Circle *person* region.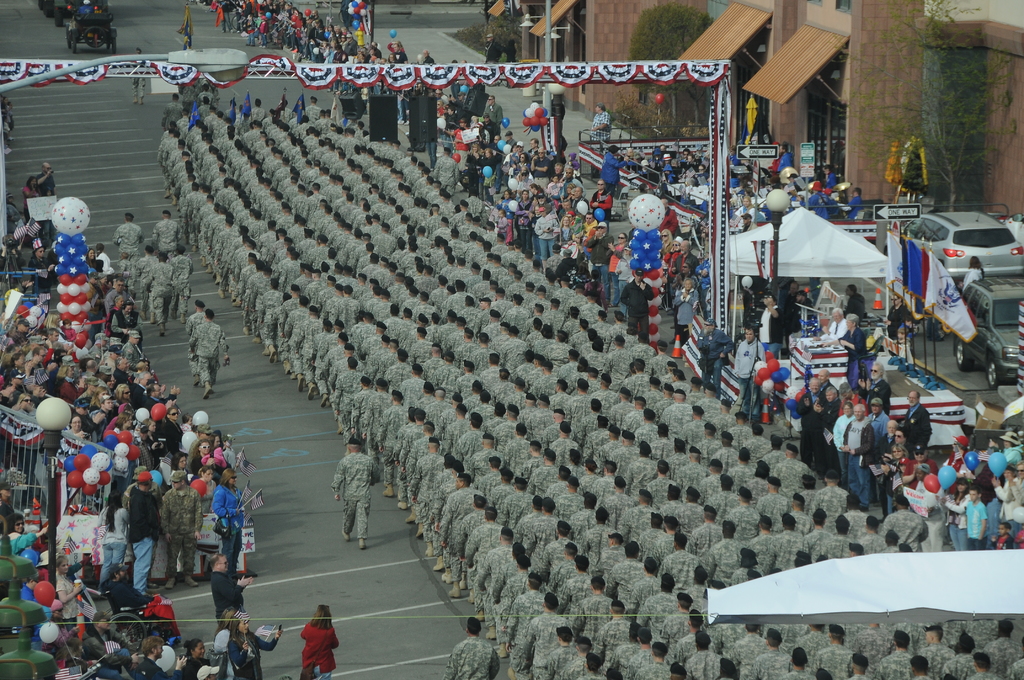
Region: crop(184, 296, 209, 382).
